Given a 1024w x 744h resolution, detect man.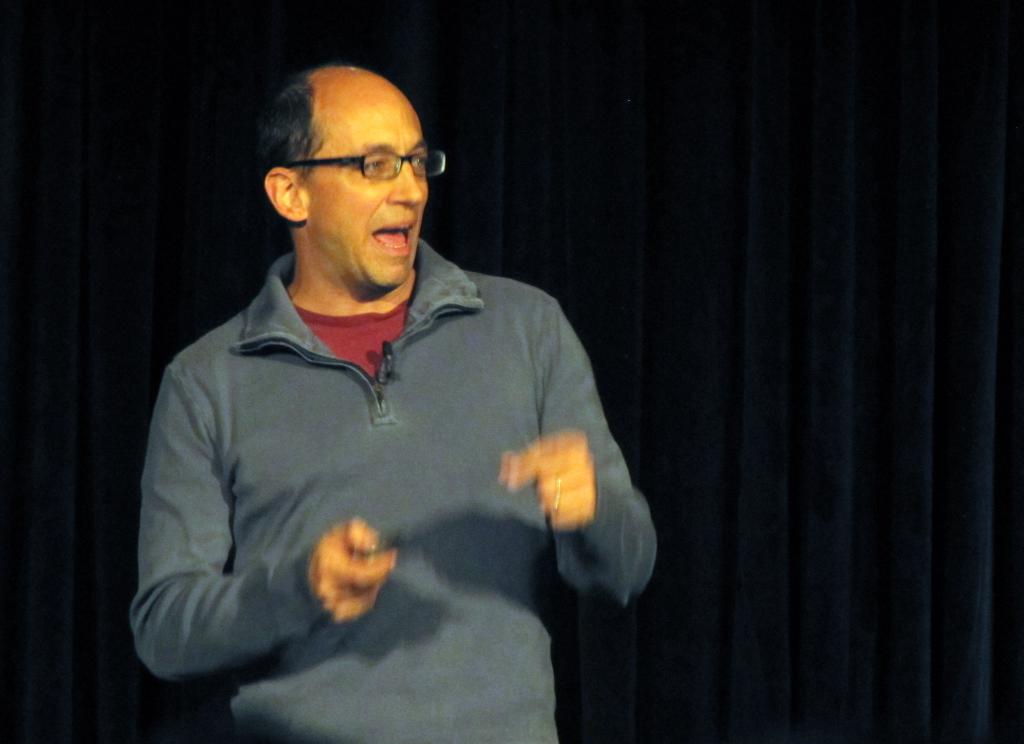
127,60,680,721.
